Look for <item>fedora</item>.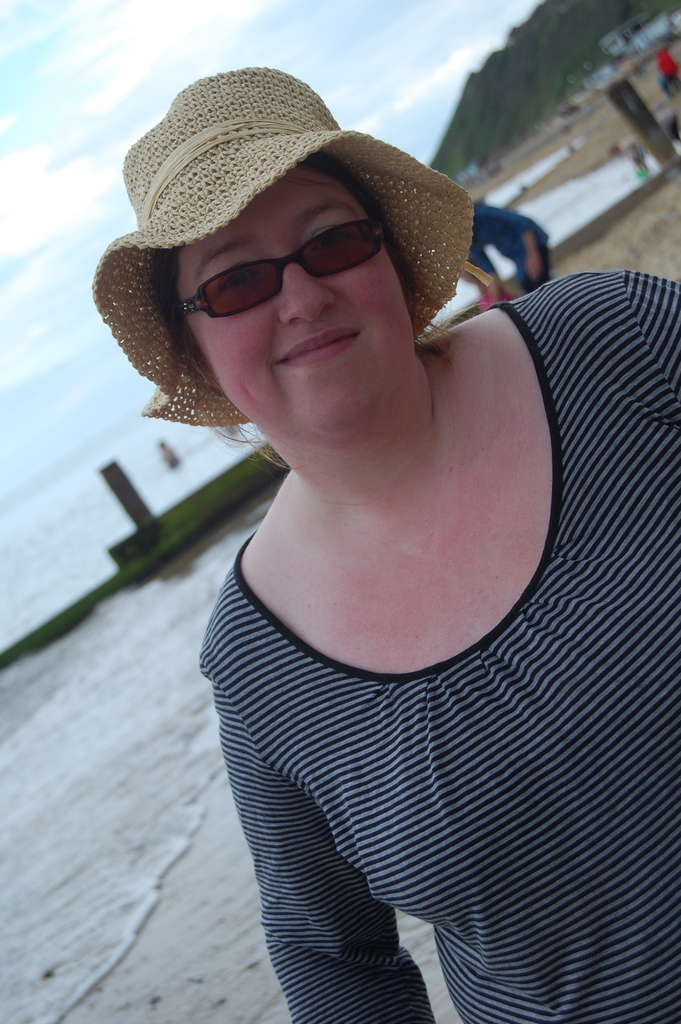
Found: pyautogui.locateOnScreen(88, 69, 477, 426).
